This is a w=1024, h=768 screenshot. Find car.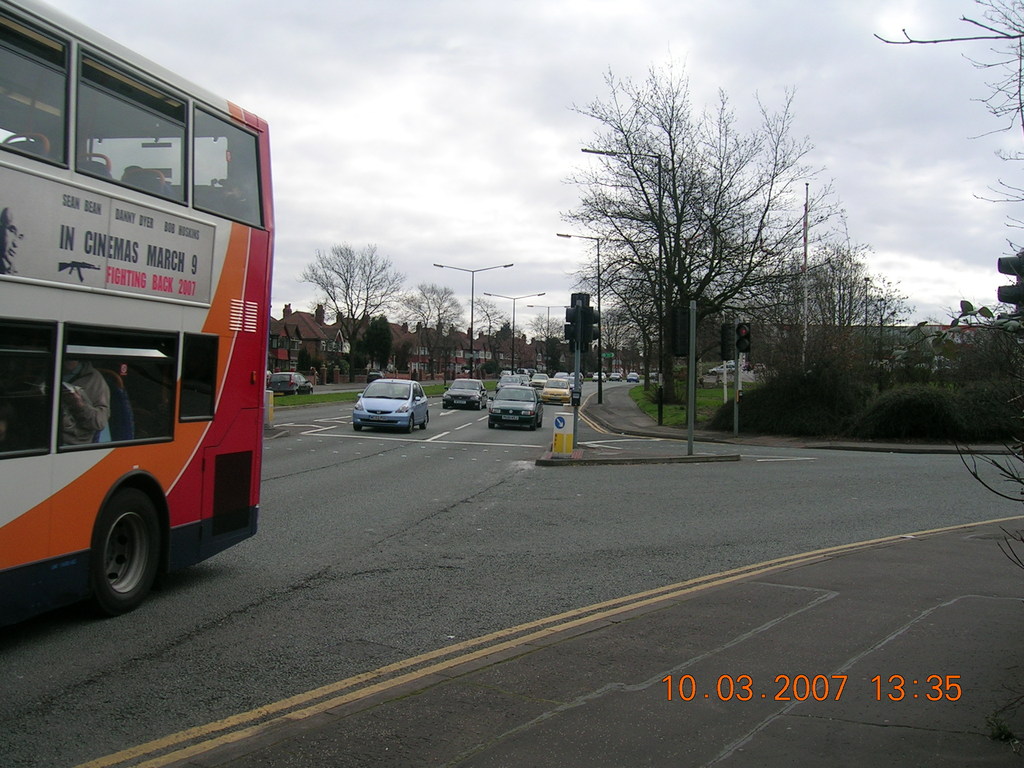
Bounding box: box=[354, 369, 433, 444].
